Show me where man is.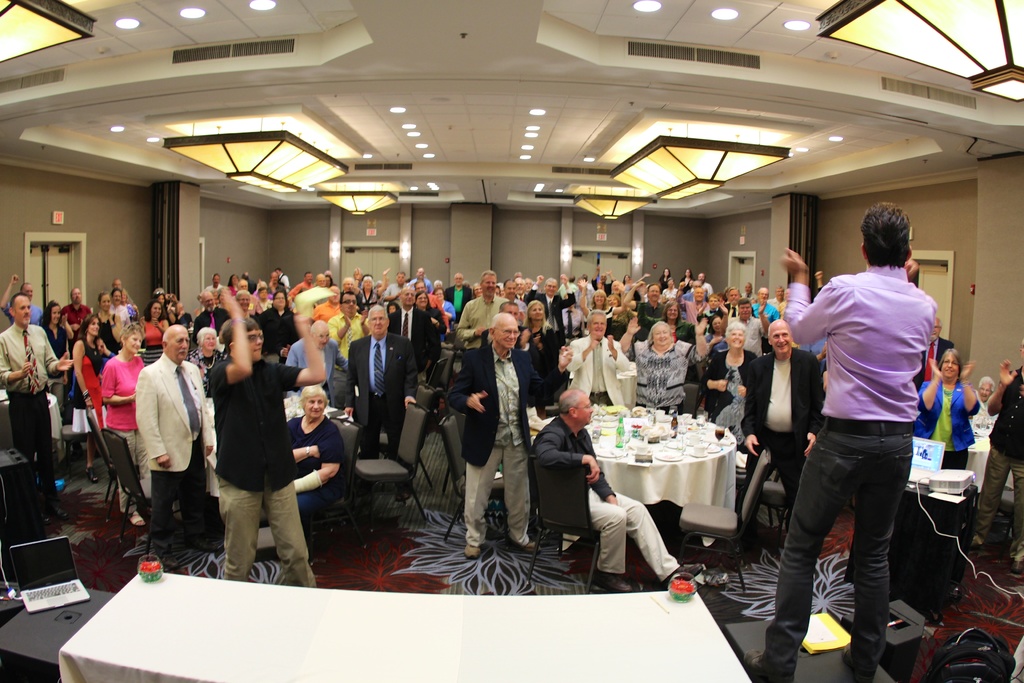
man is at (x1=555, y1=274, x2=579, y2=298).
